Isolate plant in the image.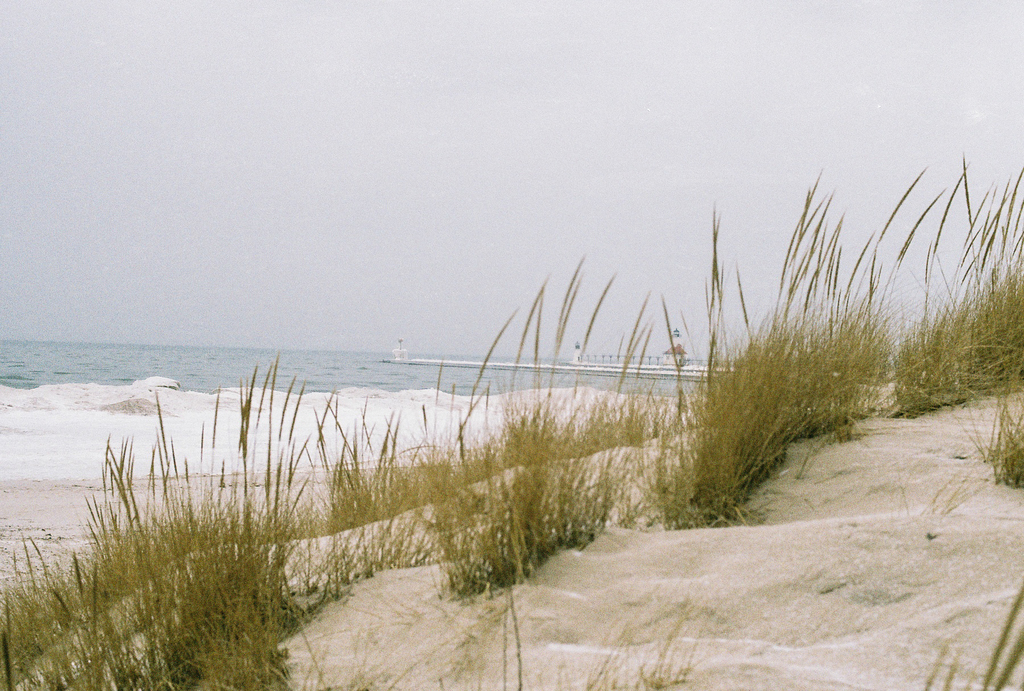
Isolated region: bbox=[577, 592, 745, 690].
